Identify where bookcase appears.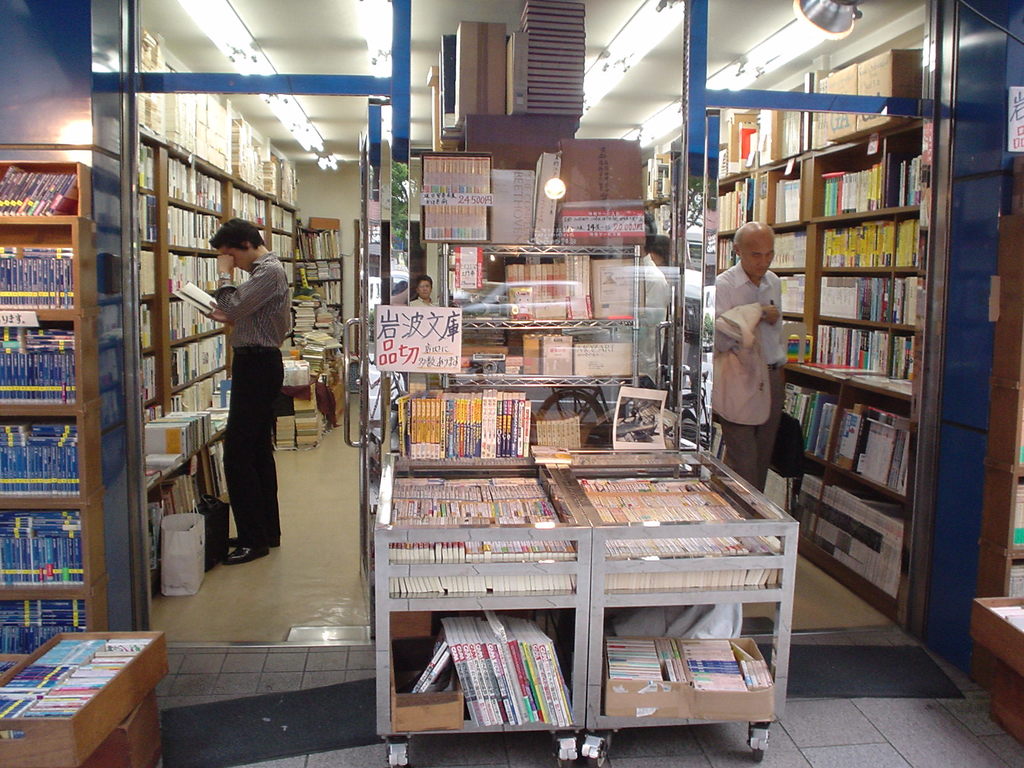
Appears at <box>0,156,109,662</box>.
